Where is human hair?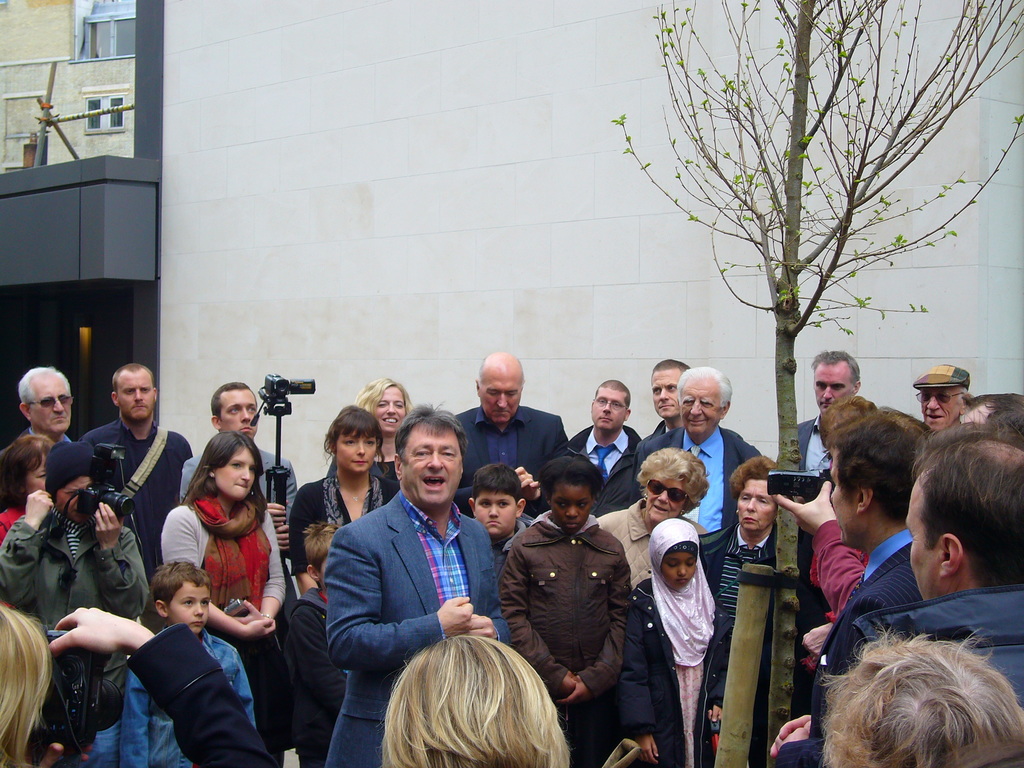
472,459,524,505.
